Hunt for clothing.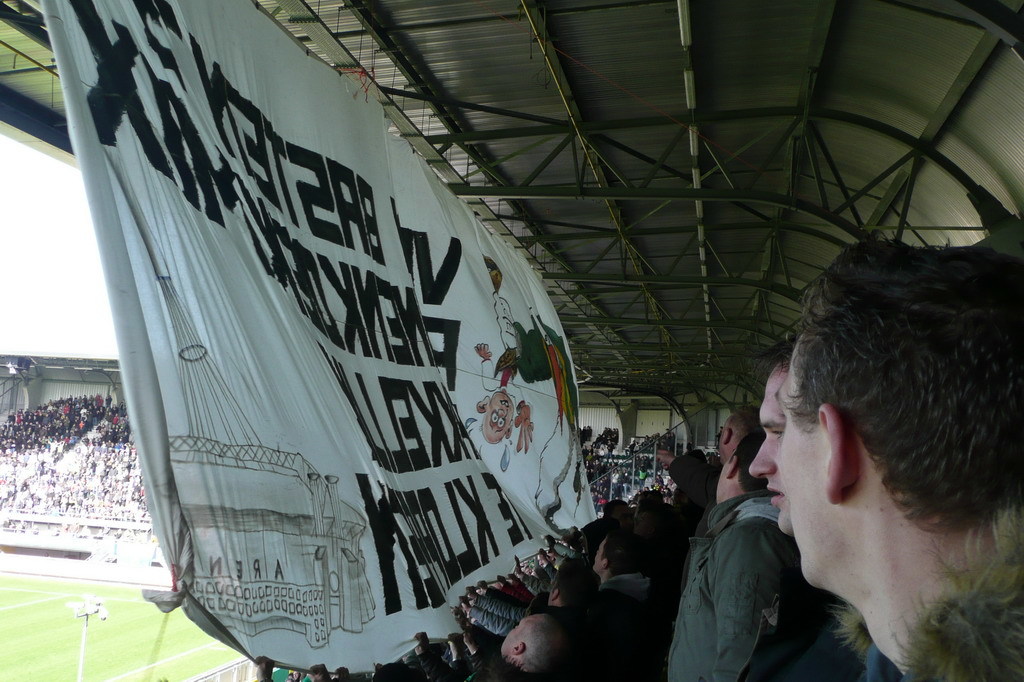
Hunted down at select_region(836, 499, 1023, 681).
